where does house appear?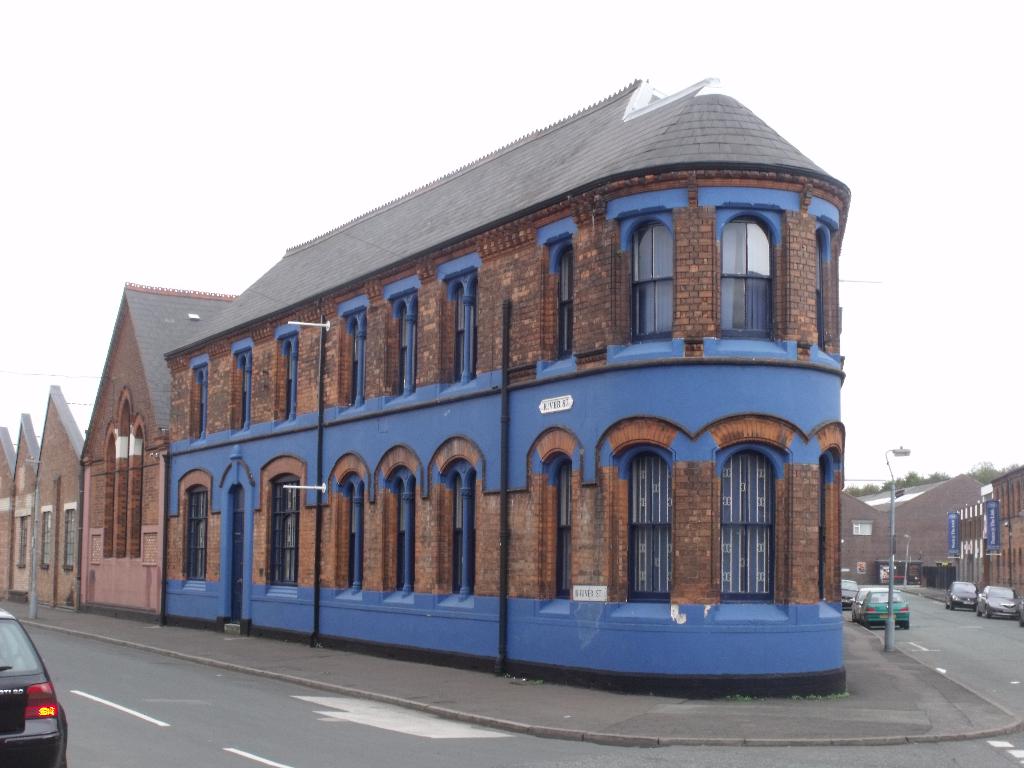
Appears at <box>164,70,860,701</box>.
